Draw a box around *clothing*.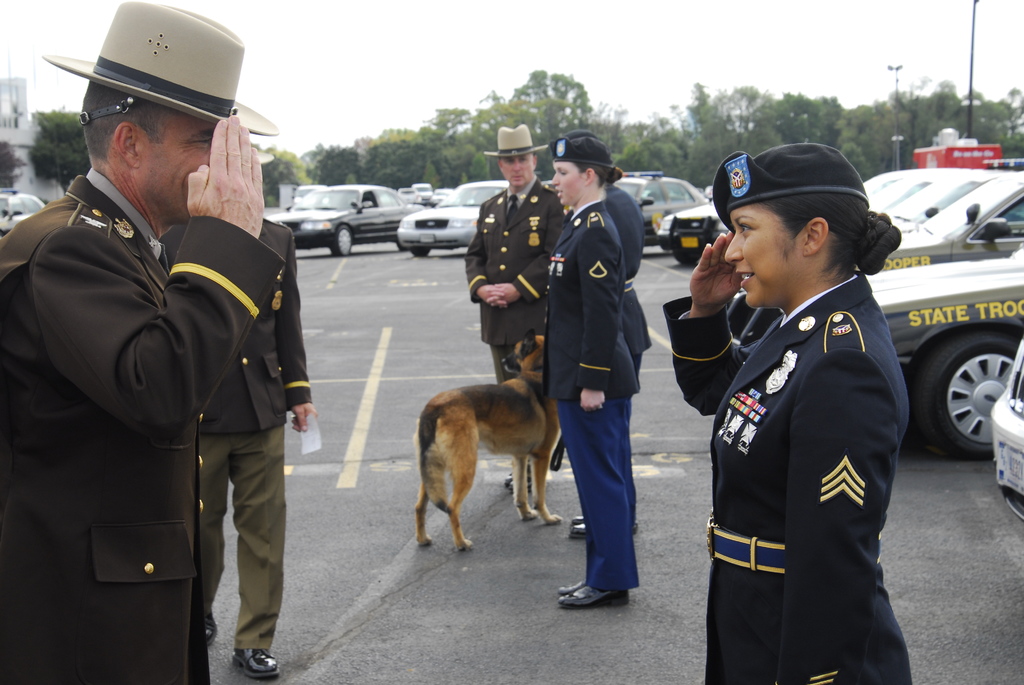
detection(597, 178, 655, 400).
